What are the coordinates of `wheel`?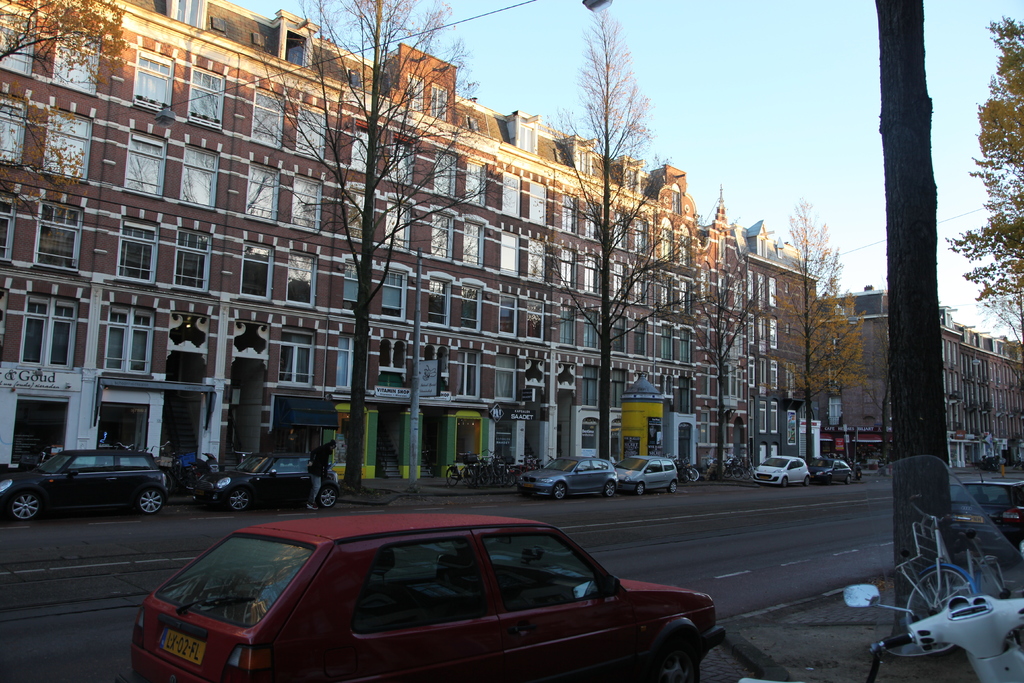
x1=780, y1=474, x2=788, y2=488.
